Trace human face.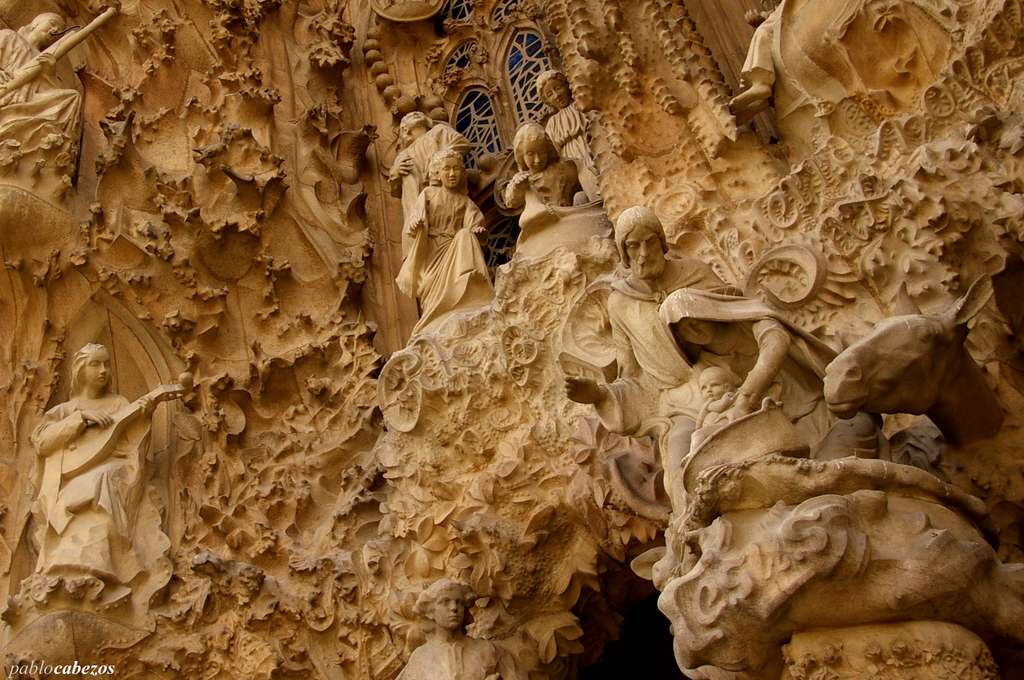
Traced to (left=698, top=372, right=725, bottom=401).
